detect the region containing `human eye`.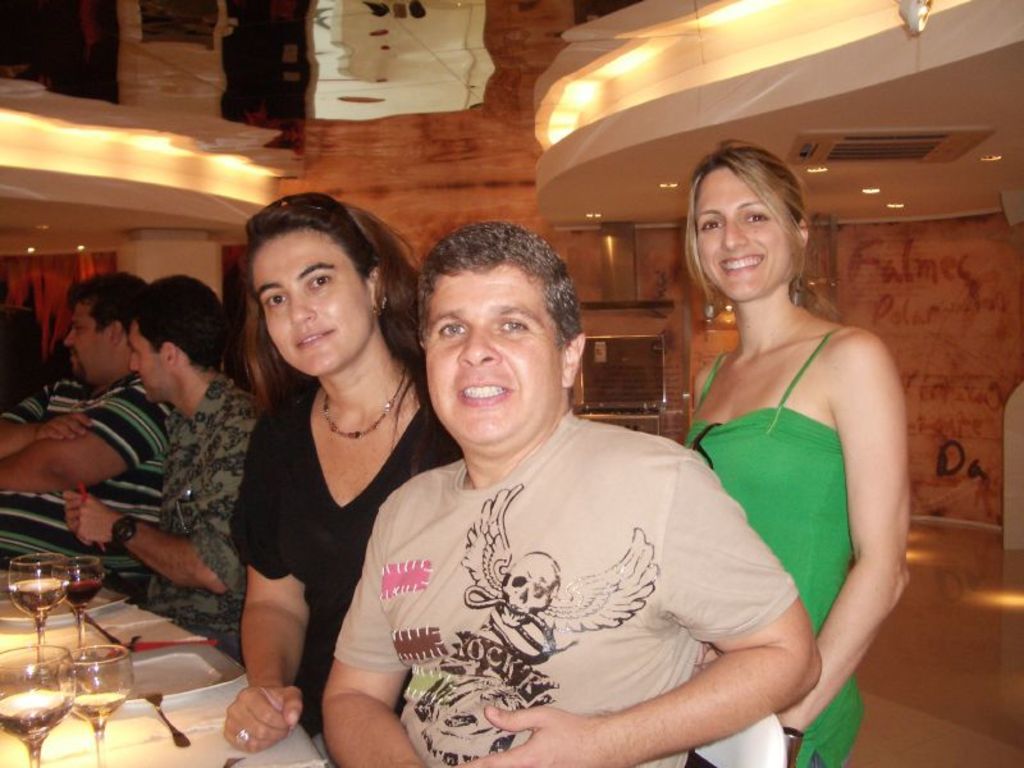
261/289/288/314.
